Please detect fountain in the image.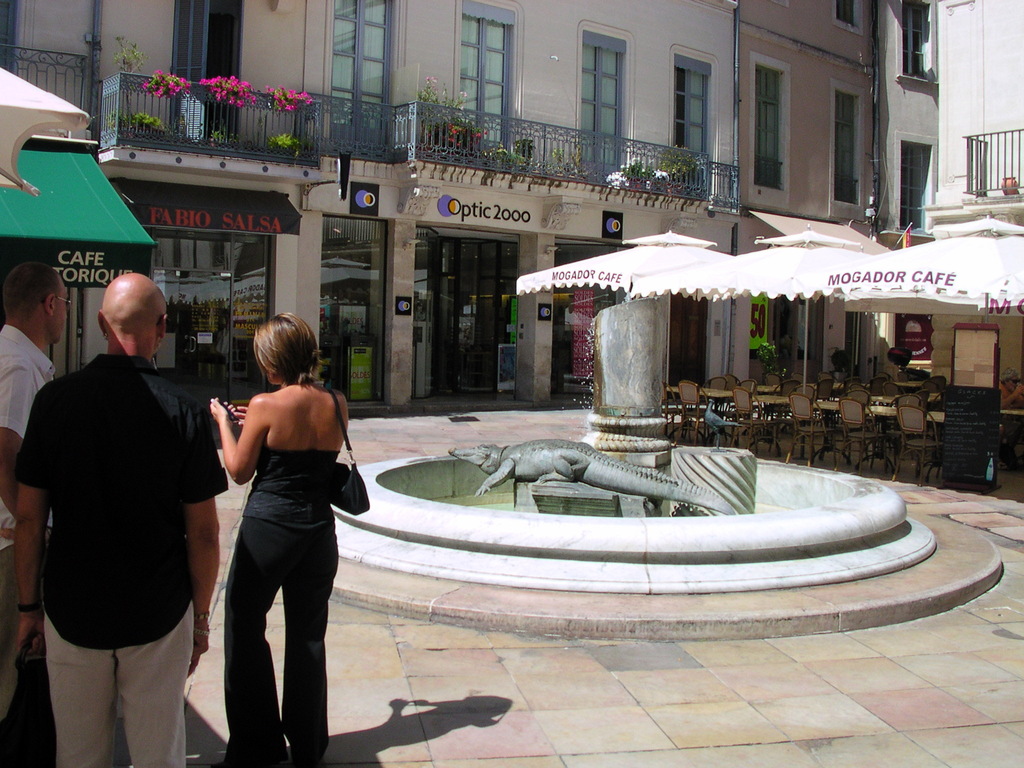
<box>175,188,935,658</box>.
